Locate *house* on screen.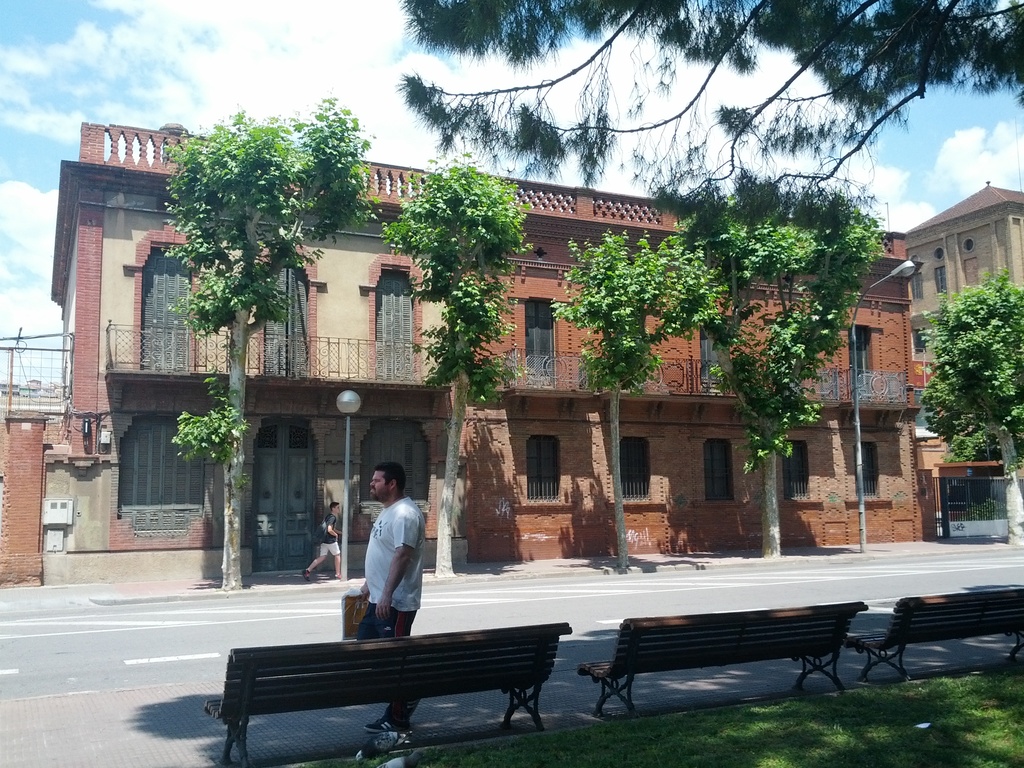
On screen at <bbox>40, 115, 934, 585</bbox>.
